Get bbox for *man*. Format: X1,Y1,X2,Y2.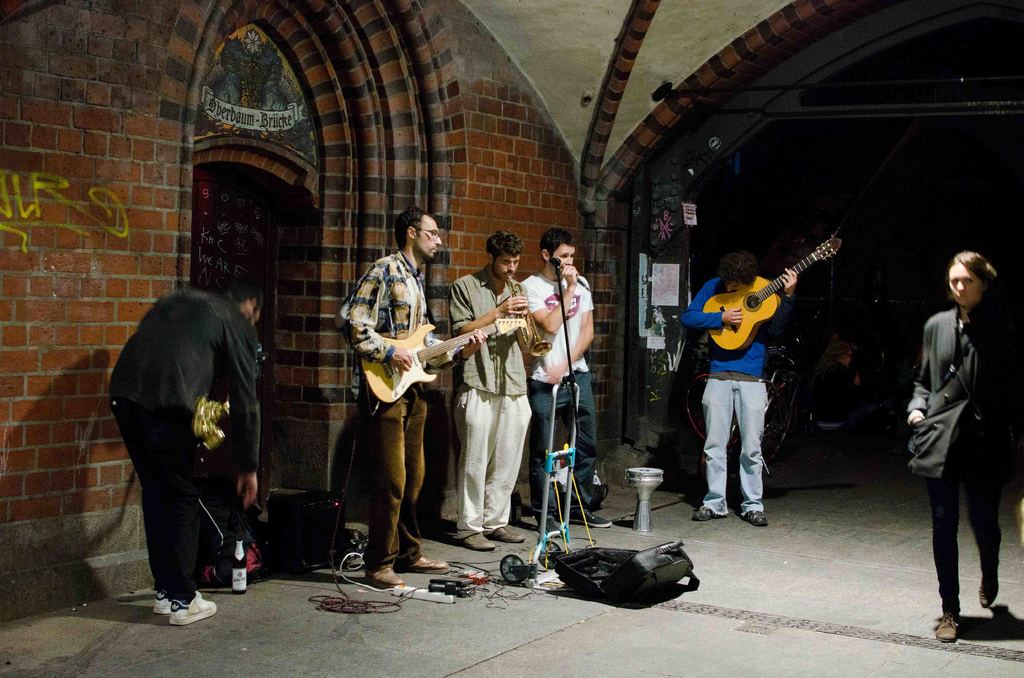
519,231,612,524.
